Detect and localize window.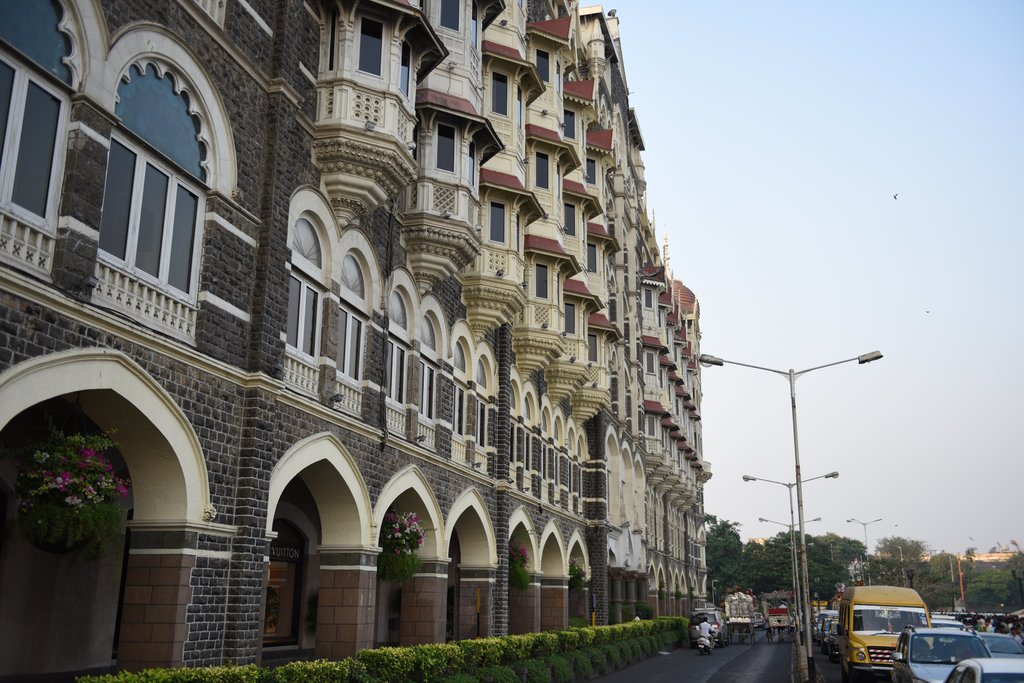
Localized at pyautogui.locateOnScreen(589, 162, 598, 183).
